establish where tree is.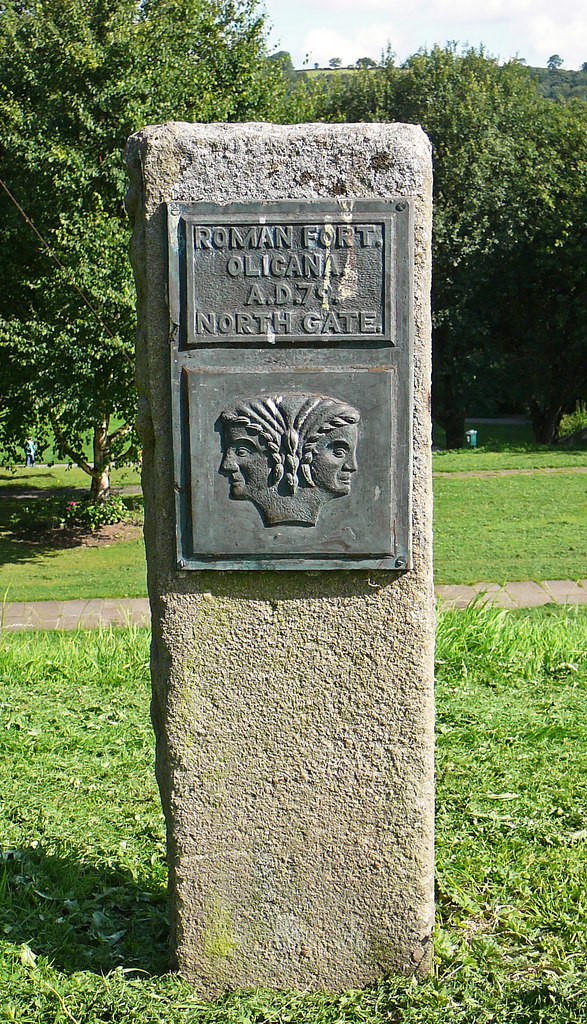
Established at [left=0, top=0, right=291, bottom=524].
